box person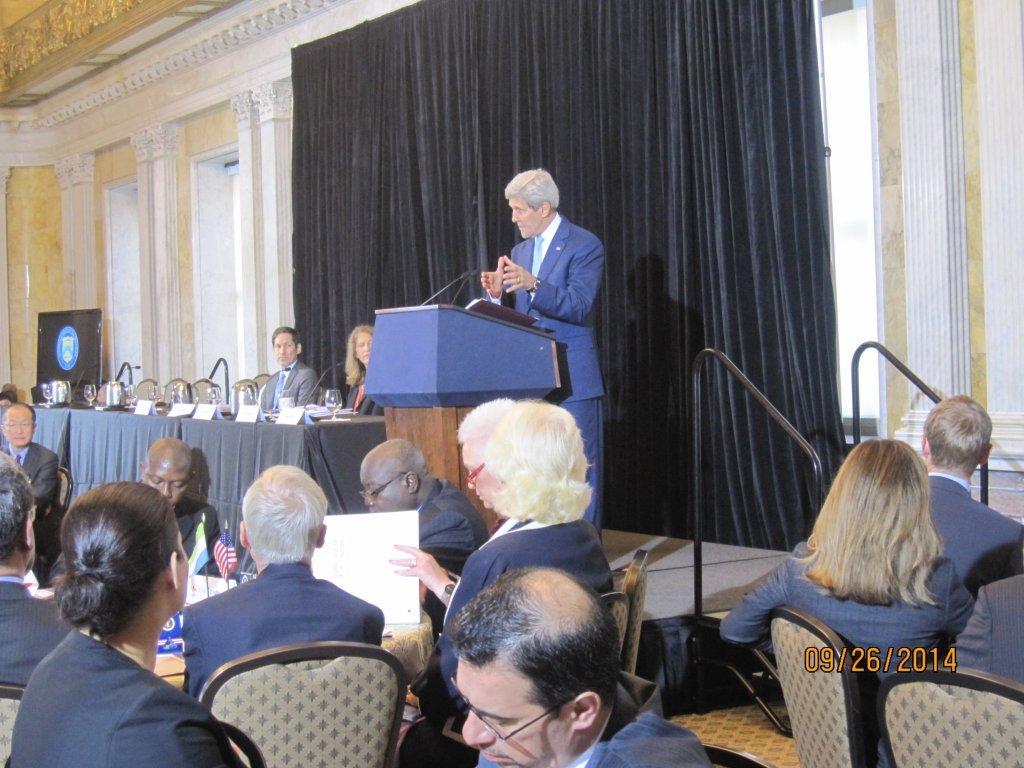
l=476, t=157, r=616, b=381
